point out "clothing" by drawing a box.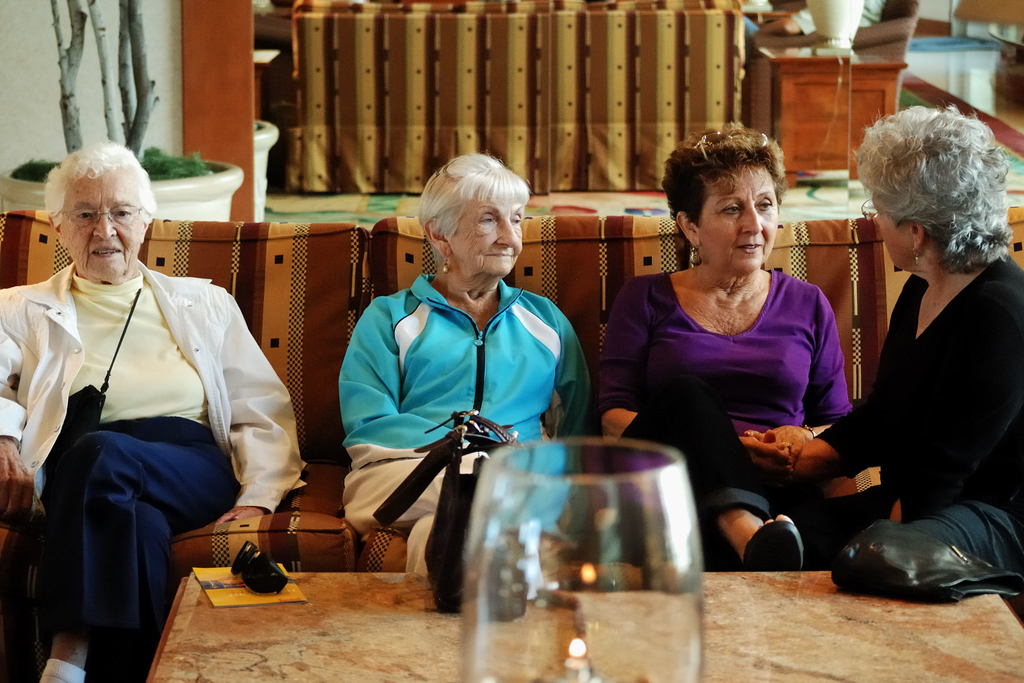
x1=0, y1=262, x2=315, y2=679.
